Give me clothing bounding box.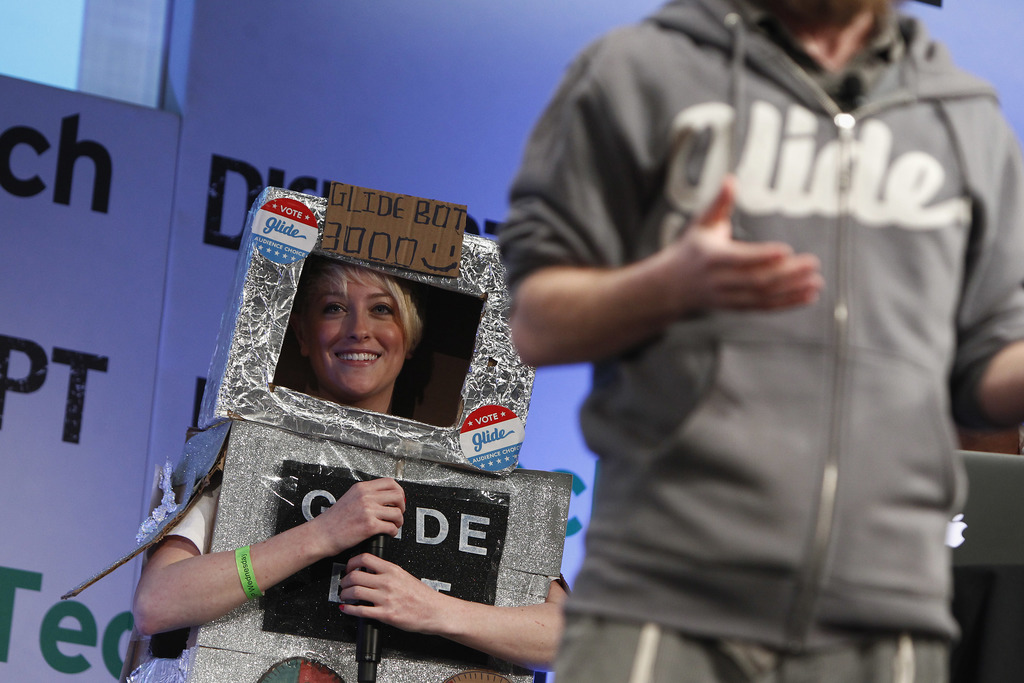
[139,179,576,682].
